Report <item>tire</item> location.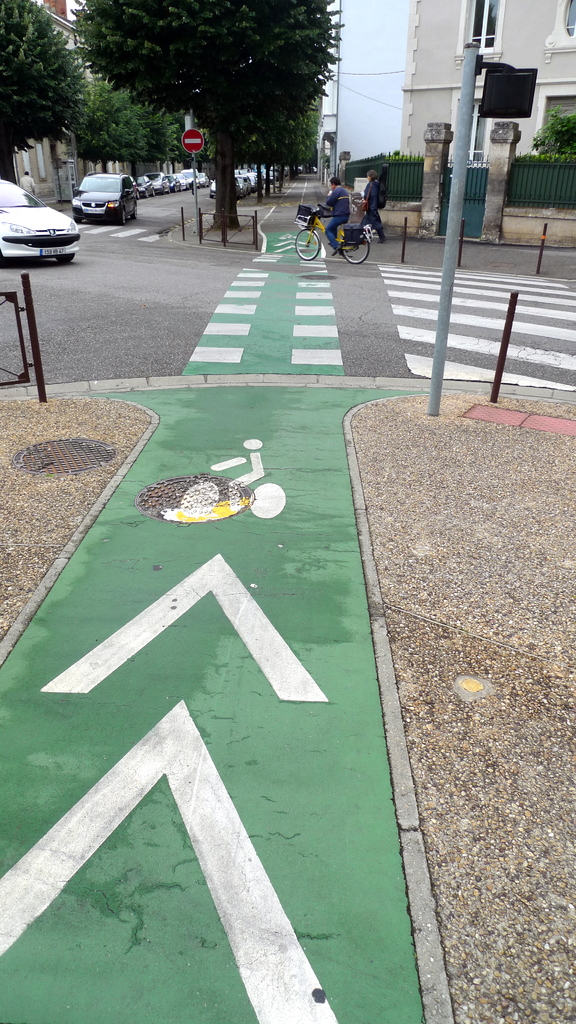
Report: (left=116, top=206, right=131, bottom=228).
